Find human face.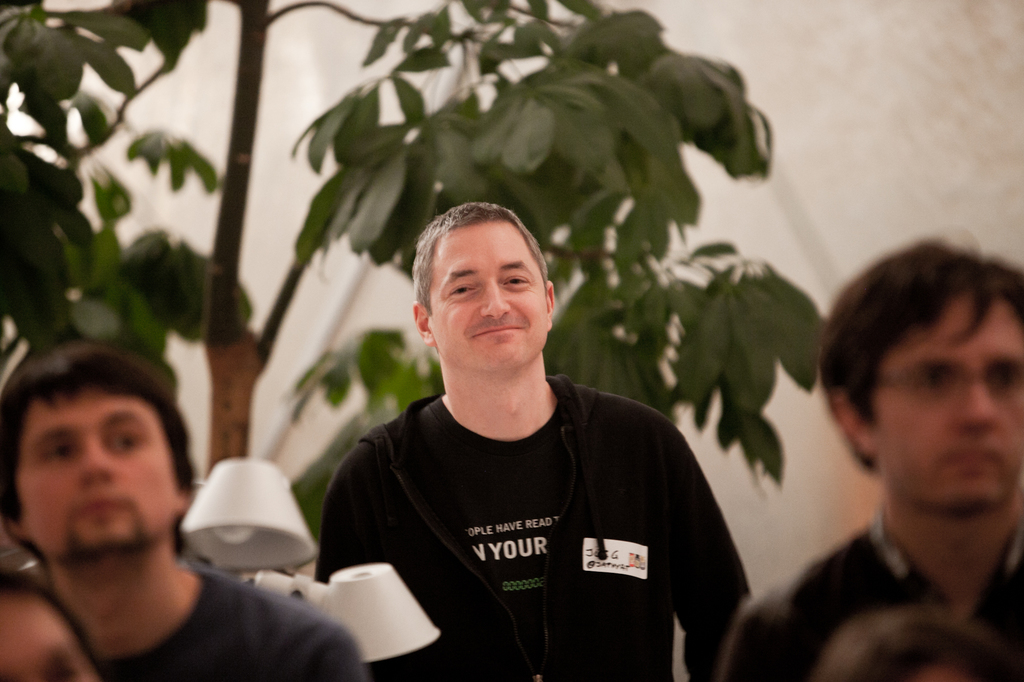
bbox(865, 290, 1023, 511).
